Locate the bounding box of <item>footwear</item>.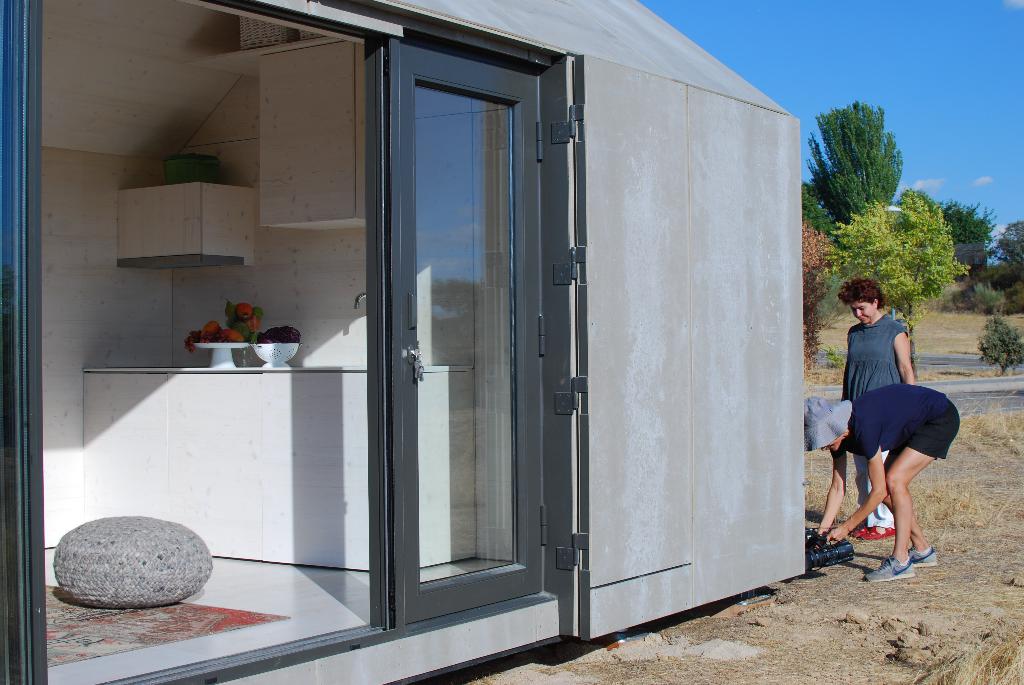
Bounding box: x1=864 y1=554 x2=915 y2=587.
